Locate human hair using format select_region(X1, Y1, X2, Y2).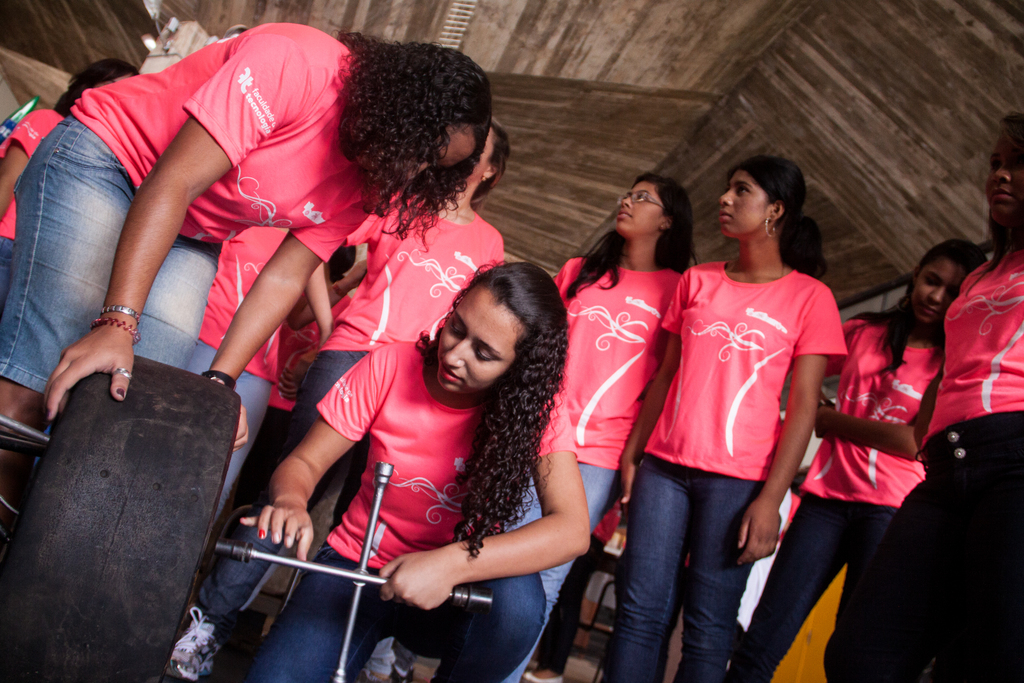
select_region(849, 235, 984, 378).
